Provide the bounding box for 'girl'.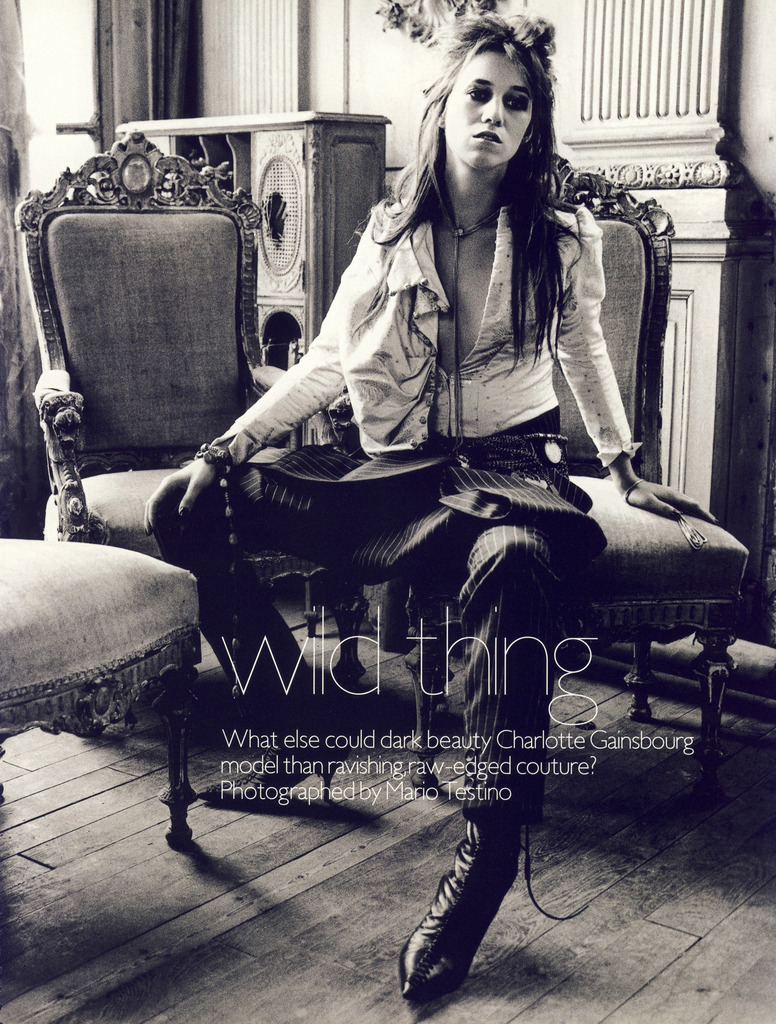
{"x1": 143, "y1": 8, "x2": 715, "y2": 1002}.
